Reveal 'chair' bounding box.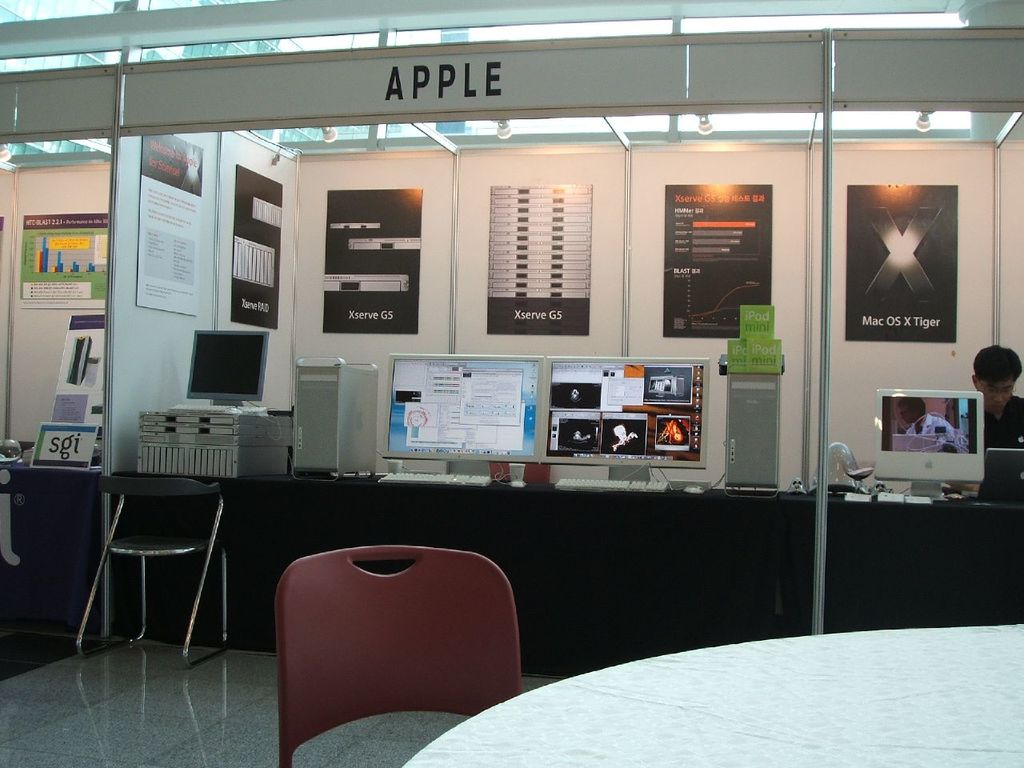
Revealed: {"x1": 73, "y1": 477, "x2": 230, "y2": 670}.
